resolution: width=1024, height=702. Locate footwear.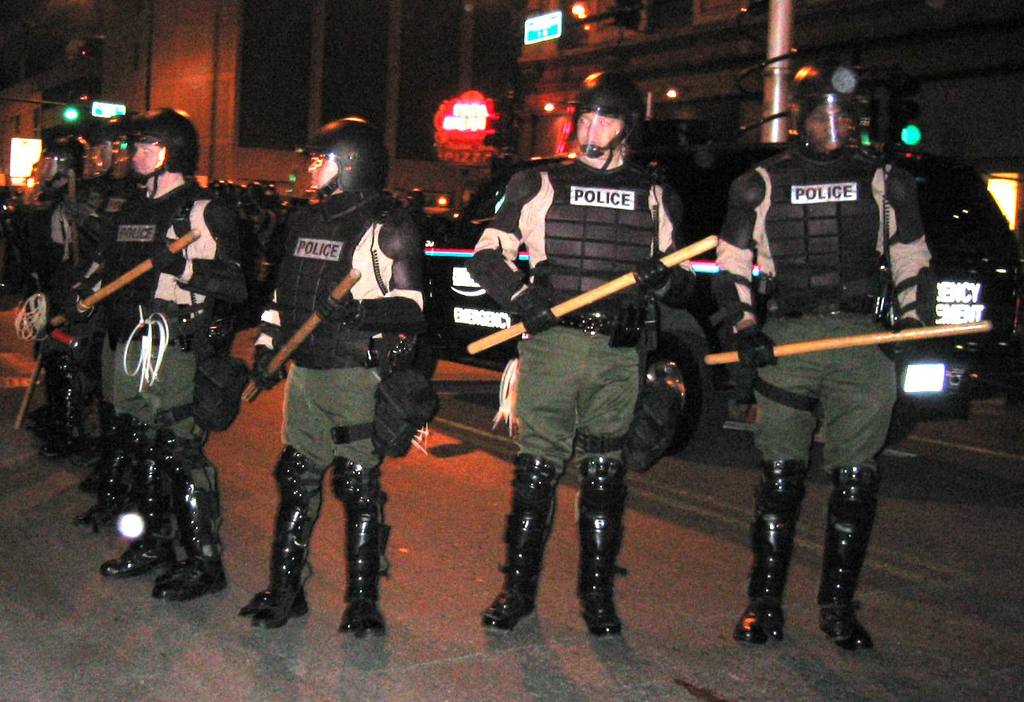
bbox(575, 456, 631, 637).
